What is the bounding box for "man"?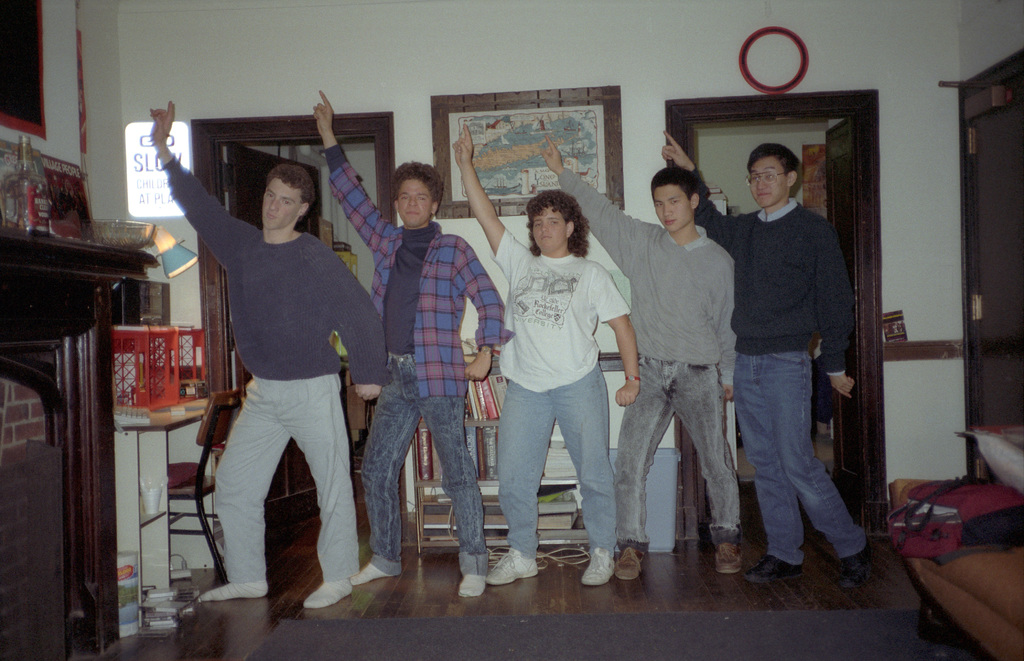
{"left": 660, "top": 131, "right": 872, "bottom": 587}.
